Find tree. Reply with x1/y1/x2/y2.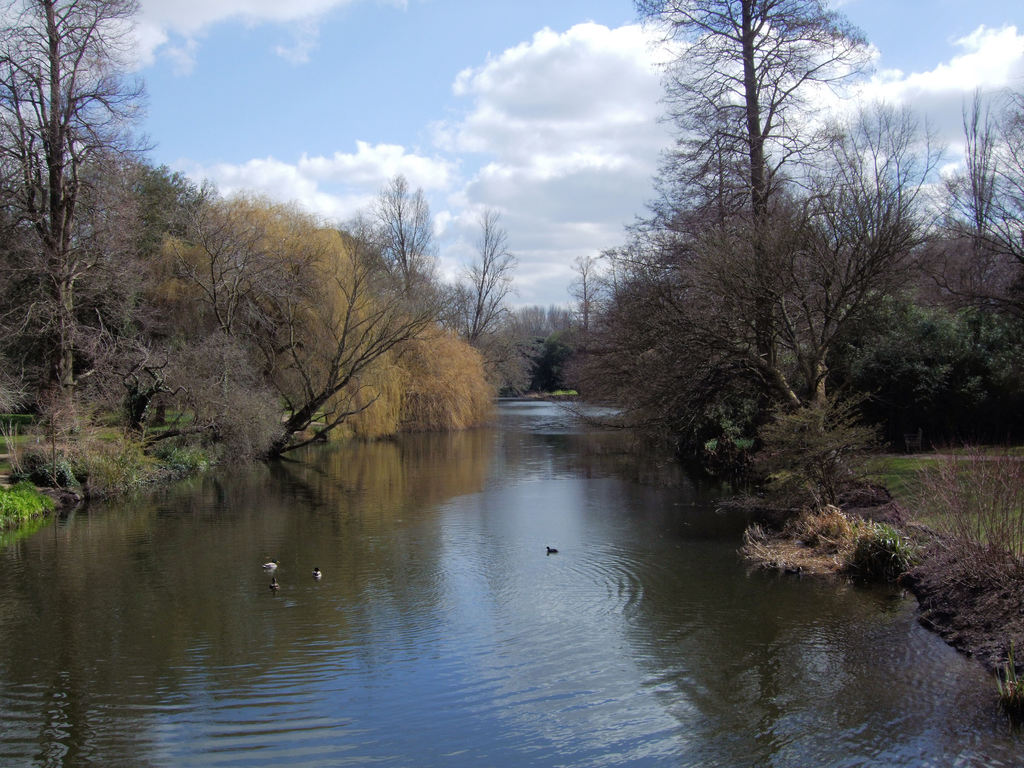
600/0/924/544.
